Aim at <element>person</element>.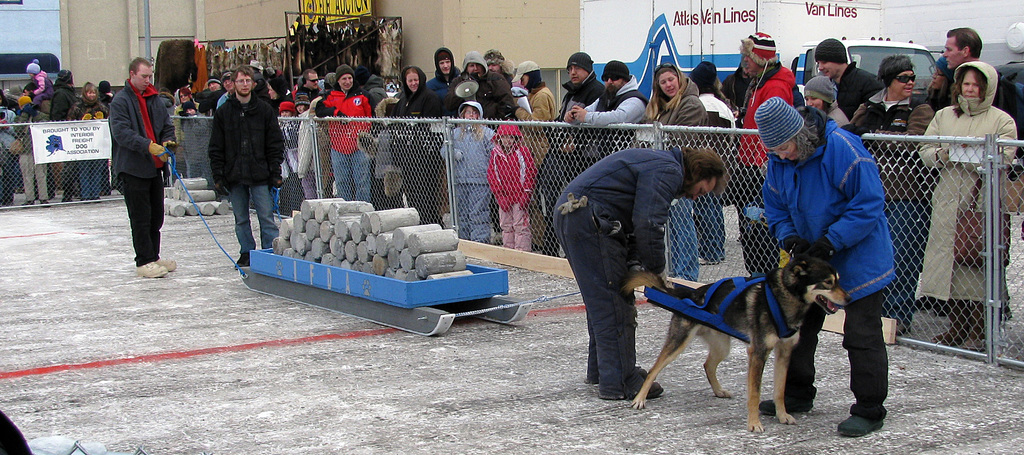
Aimed at {"x1": 550, "y1": 139, "x2": 724, "y2": 404}.
